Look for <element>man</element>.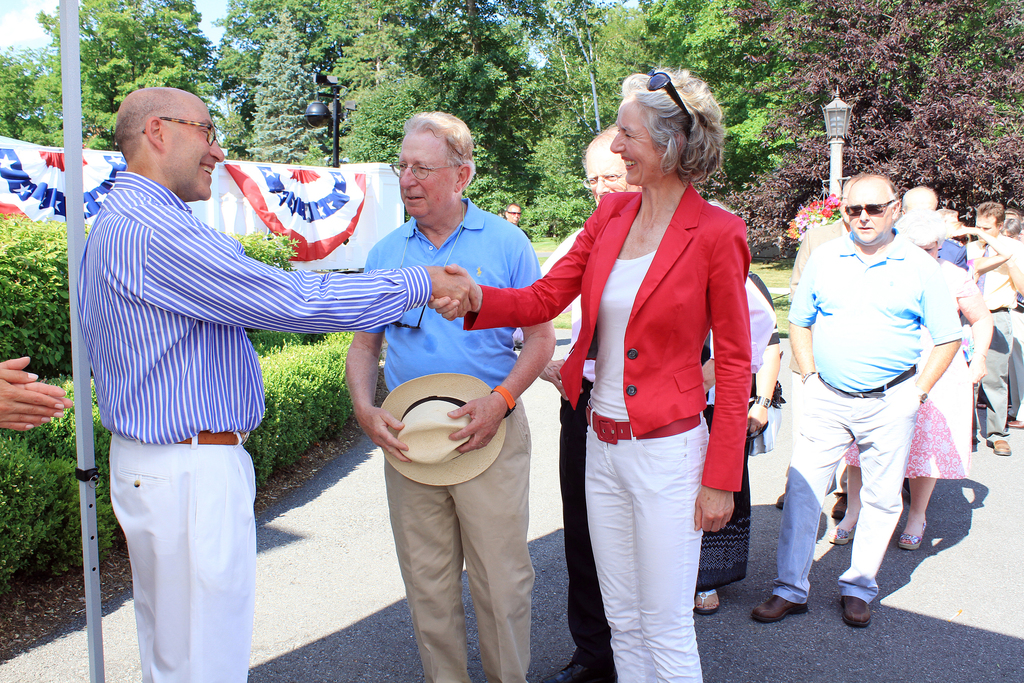
Found: box=[506, 118, 778, 682].
